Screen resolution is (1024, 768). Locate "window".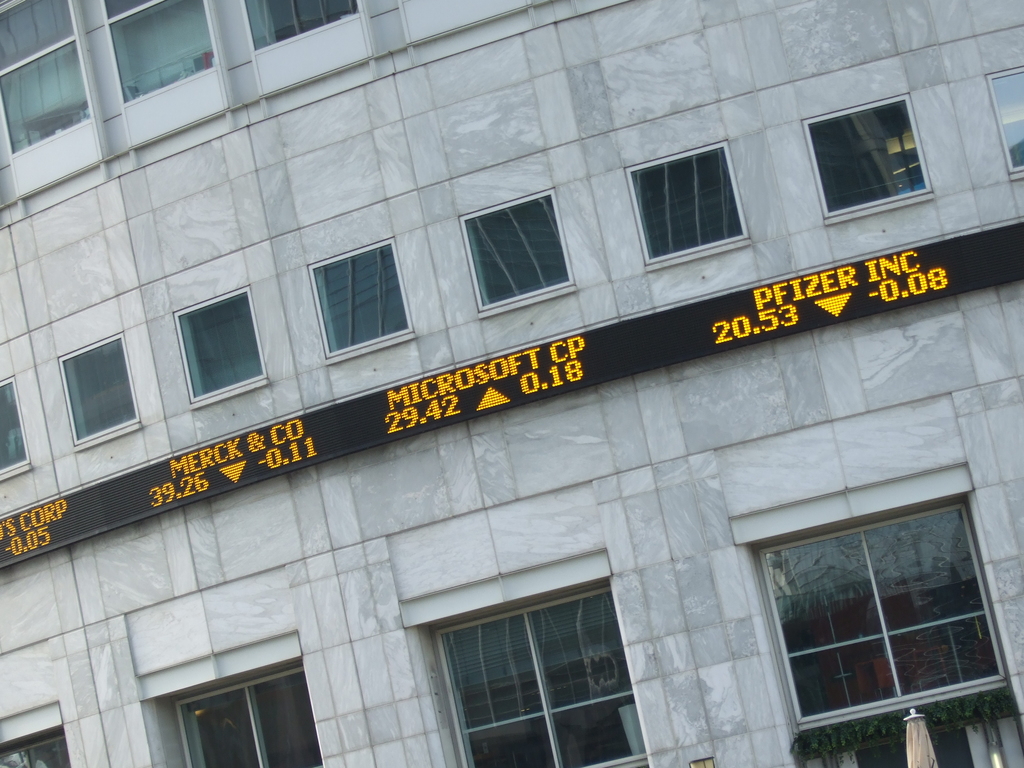
region(645, 138, 753, 273).
